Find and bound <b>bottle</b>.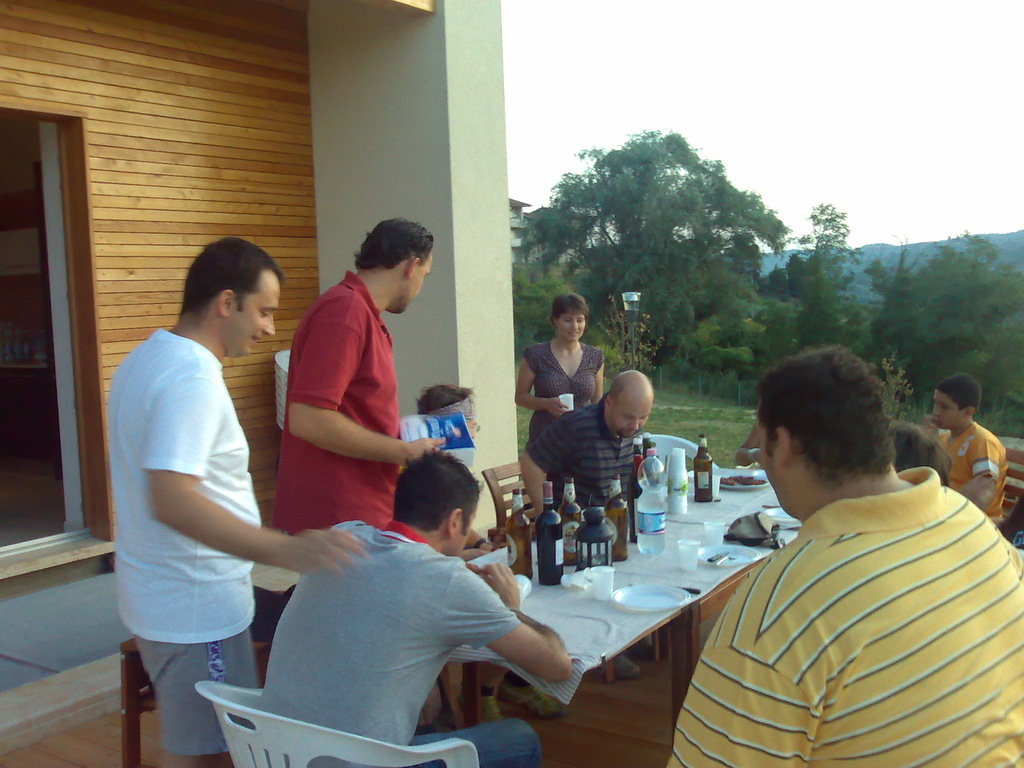
Bound: <bbox>691, 433, 712, 505</bbox>.
